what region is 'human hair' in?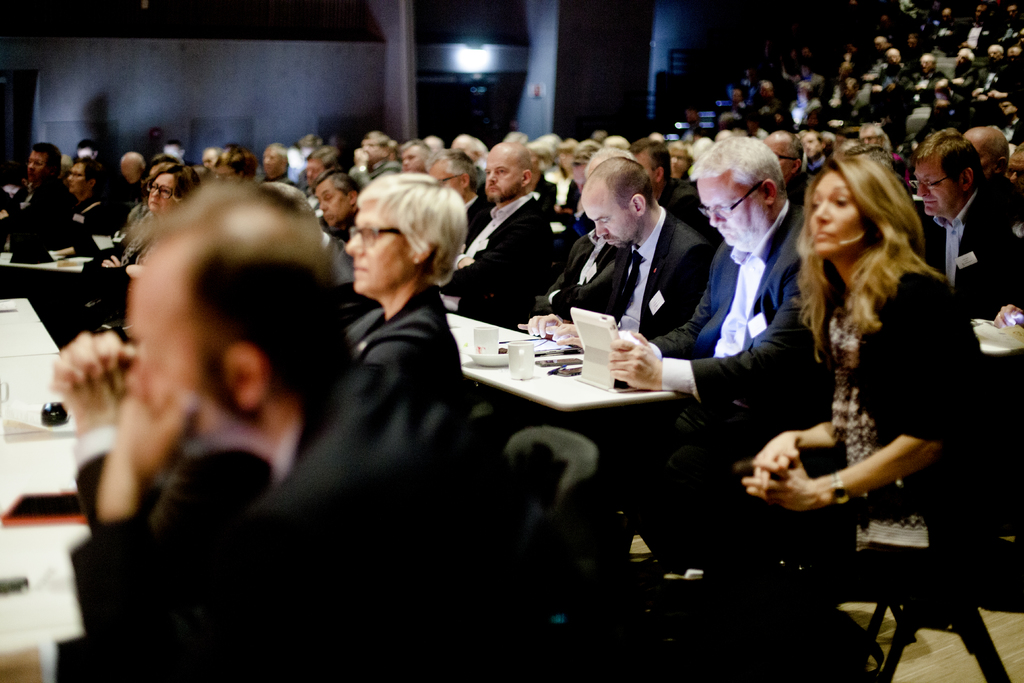
pyautogui.locateOnScreen(530, 133, 559, 172).
